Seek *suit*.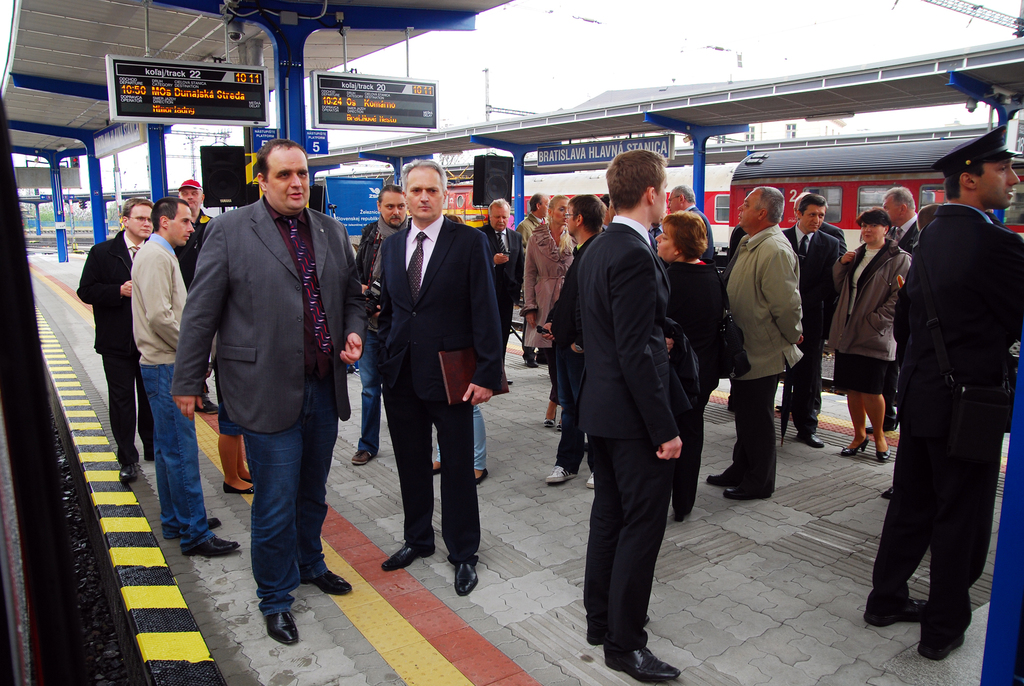
(173,197,367,437).
